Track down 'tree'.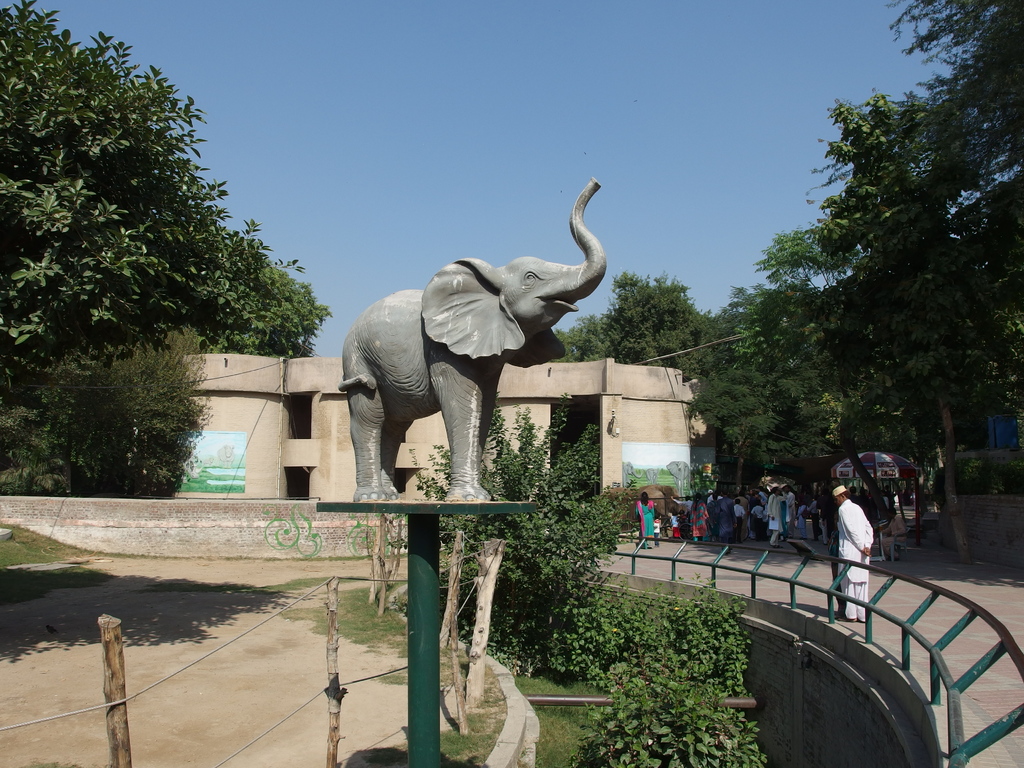
Tracked to (0, 0, 305, 377).
